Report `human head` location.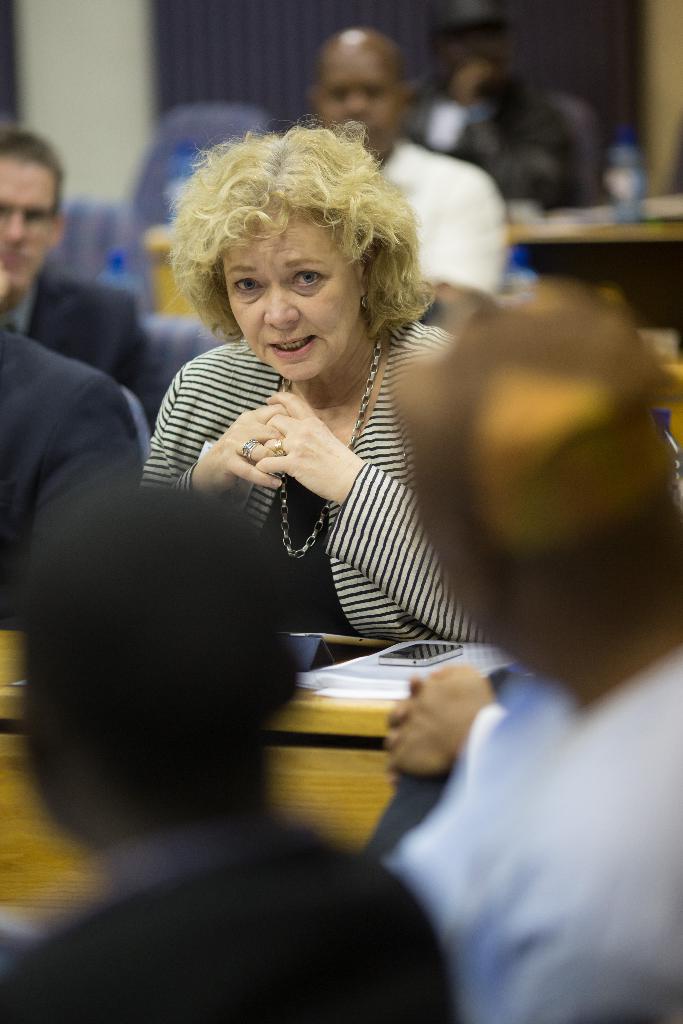
Report: BBox(395, 312, 680, 712).
